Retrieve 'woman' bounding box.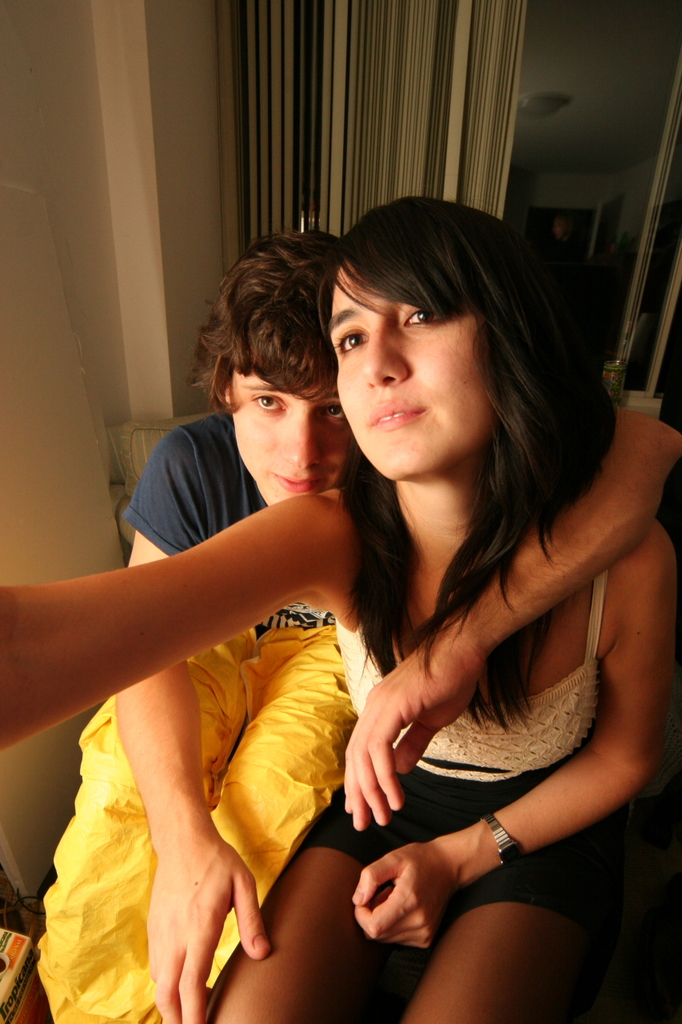
Bounding box: [x1=147, y1=186, x2=652, y2=1016].
